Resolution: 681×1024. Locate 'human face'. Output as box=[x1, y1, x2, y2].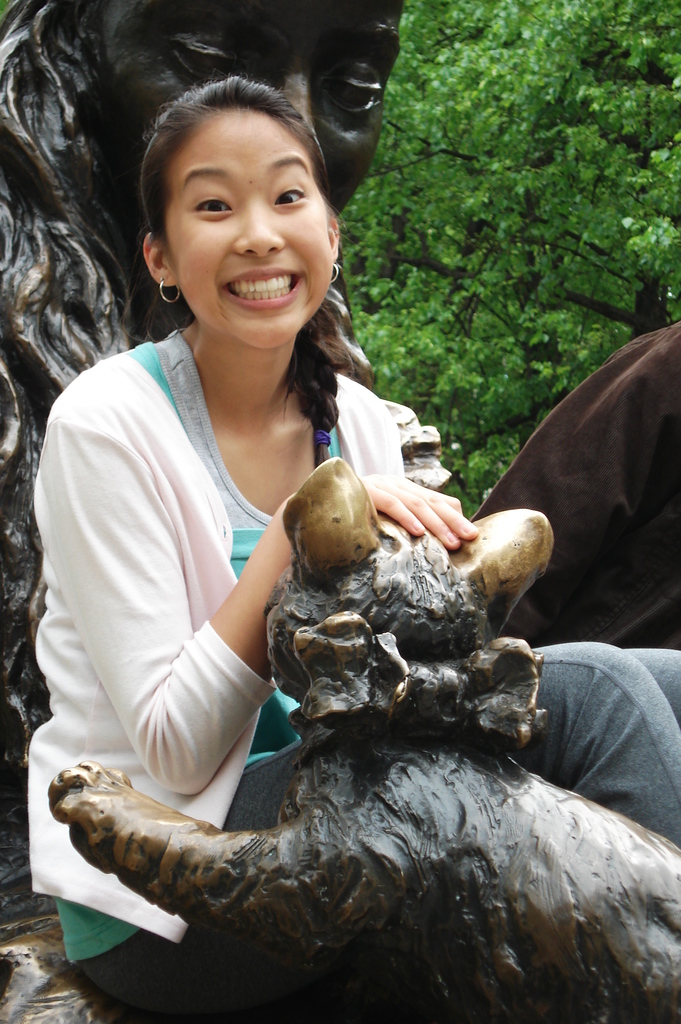
box=[94, 0, 409, 221].
